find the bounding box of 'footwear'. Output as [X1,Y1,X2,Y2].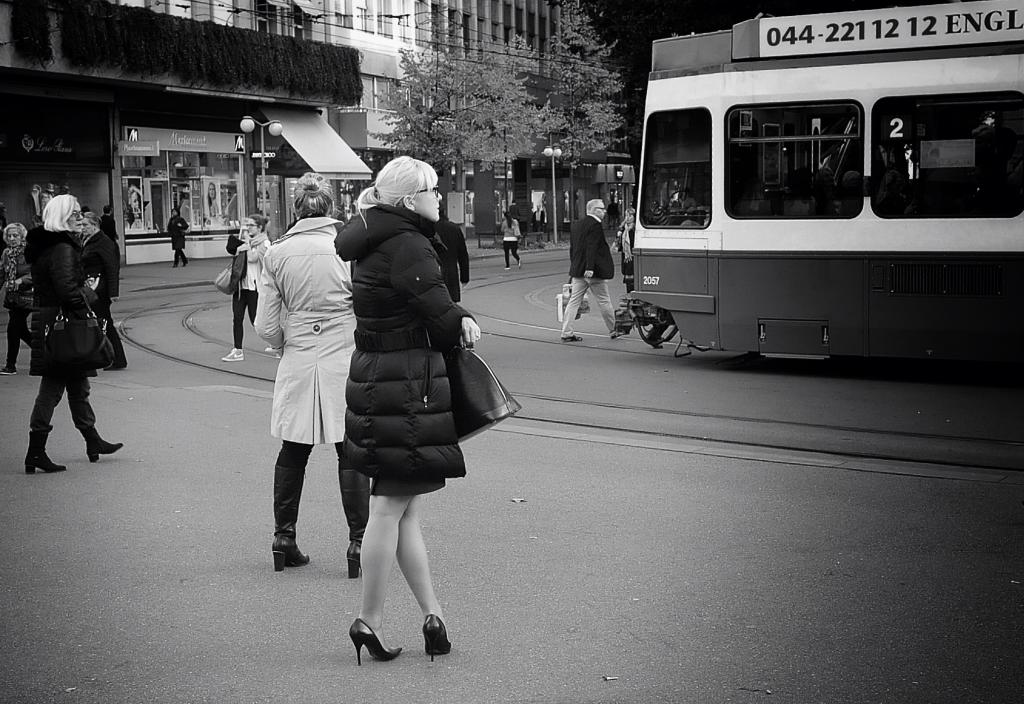
[88,431,126,461].
